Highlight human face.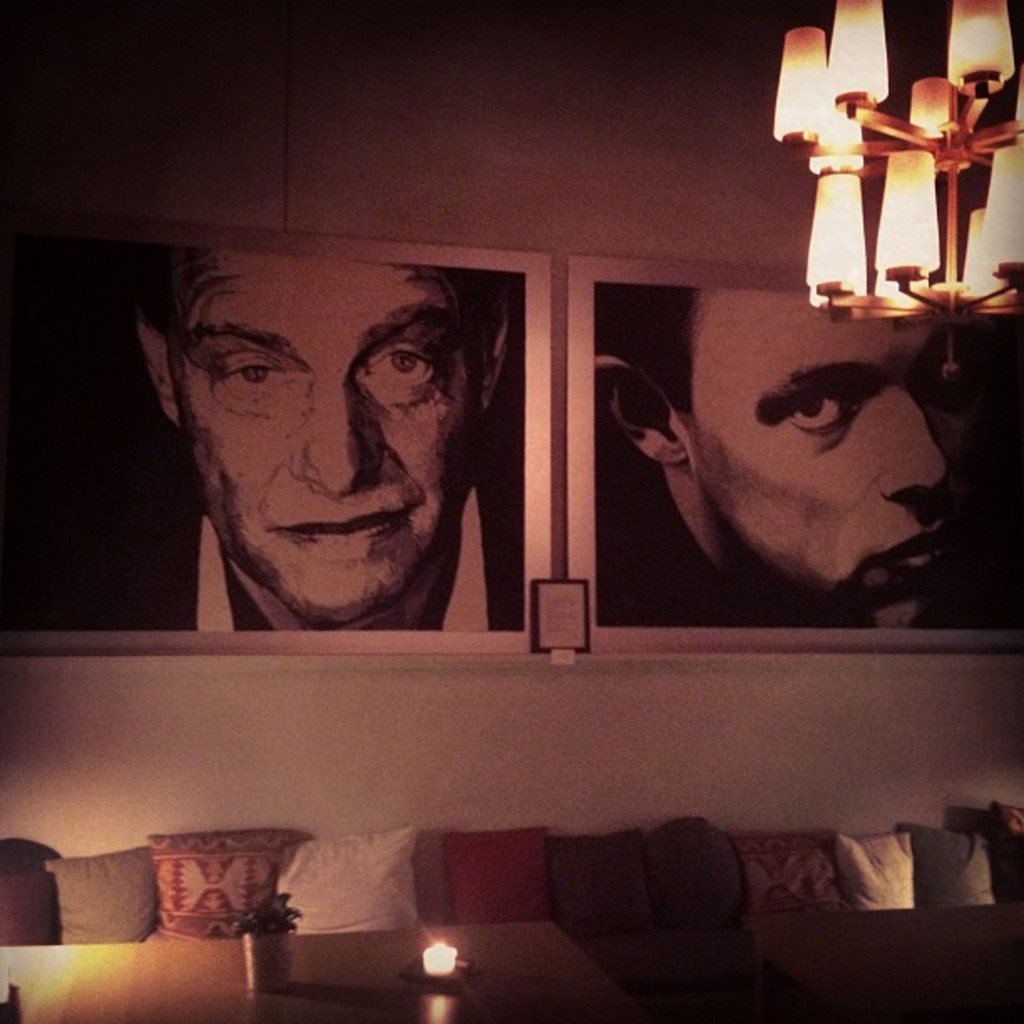
Highlighted region: crop(157, 236, 489, 616).
